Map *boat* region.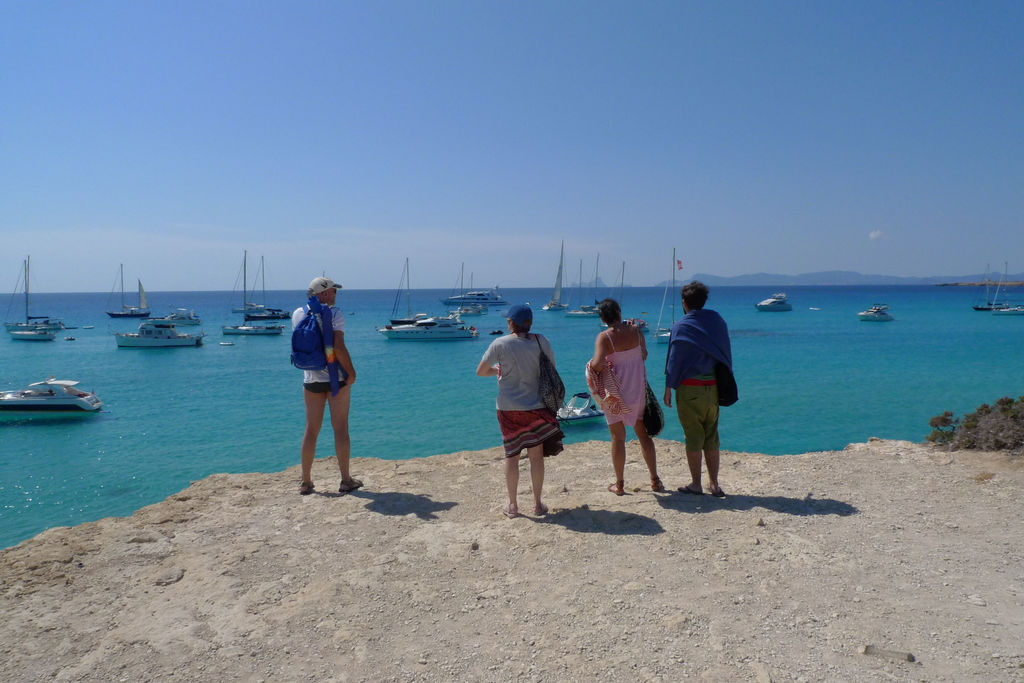
Mapped to <region>443, 267, 506, 306</region>.
